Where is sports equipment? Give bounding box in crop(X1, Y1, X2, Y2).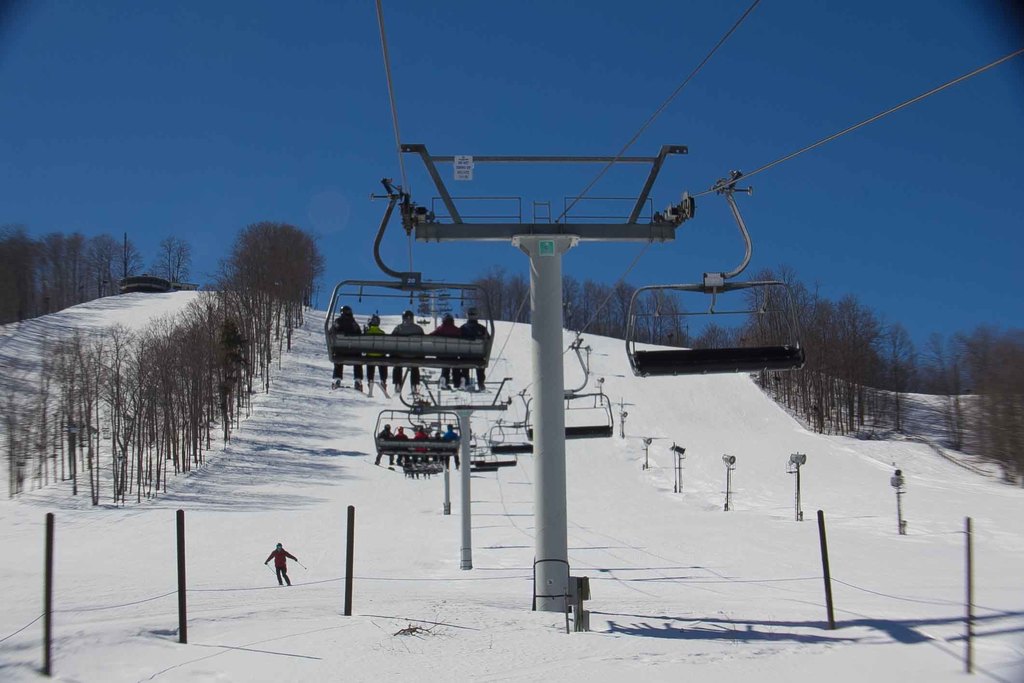
crop(266, 545, 298, 584).
